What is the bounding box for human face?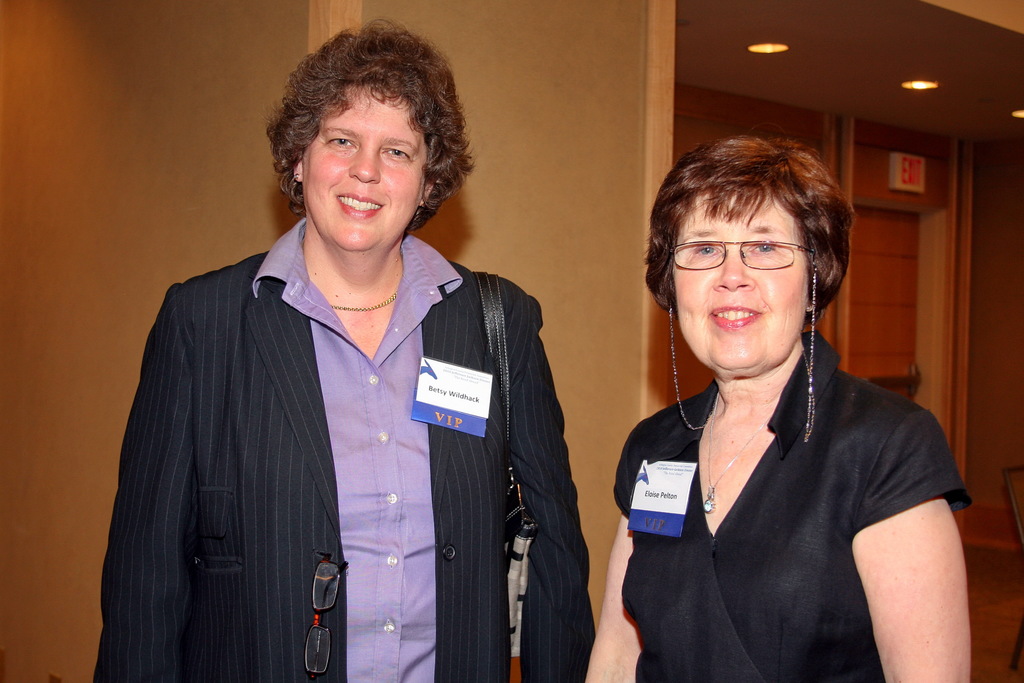
670/189/810/378.
